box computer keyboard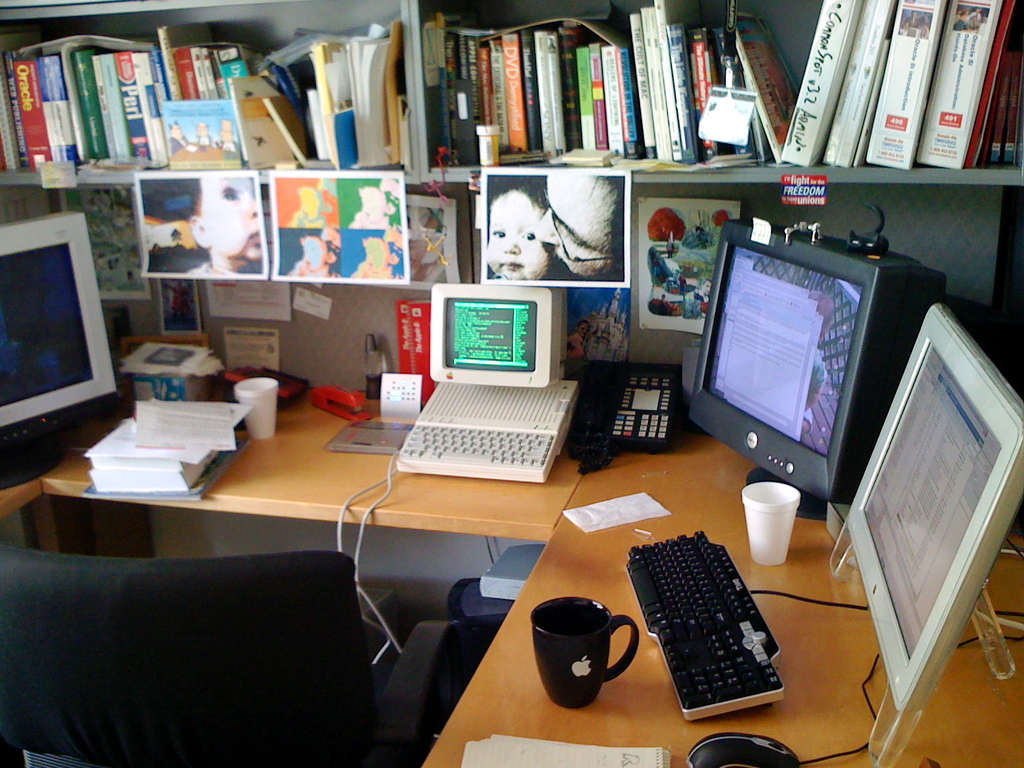
[623, 525, 787, 718]
